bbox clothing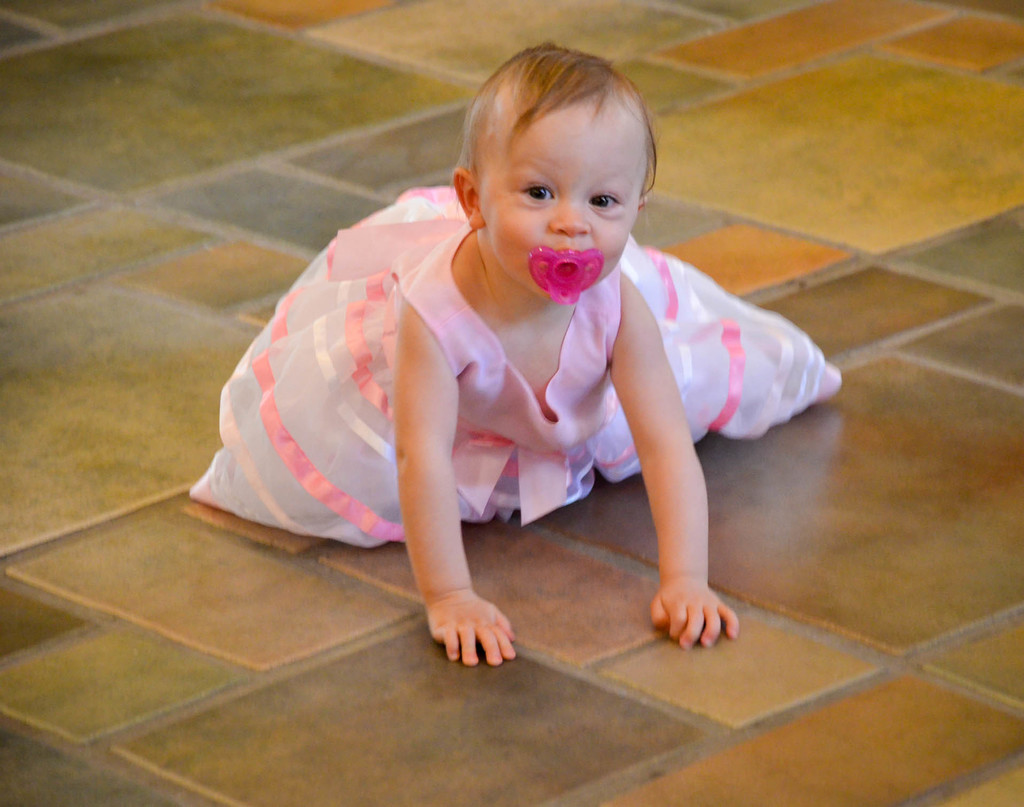
pyautogui.locateOnScreen(229, 183, 797, 628)
